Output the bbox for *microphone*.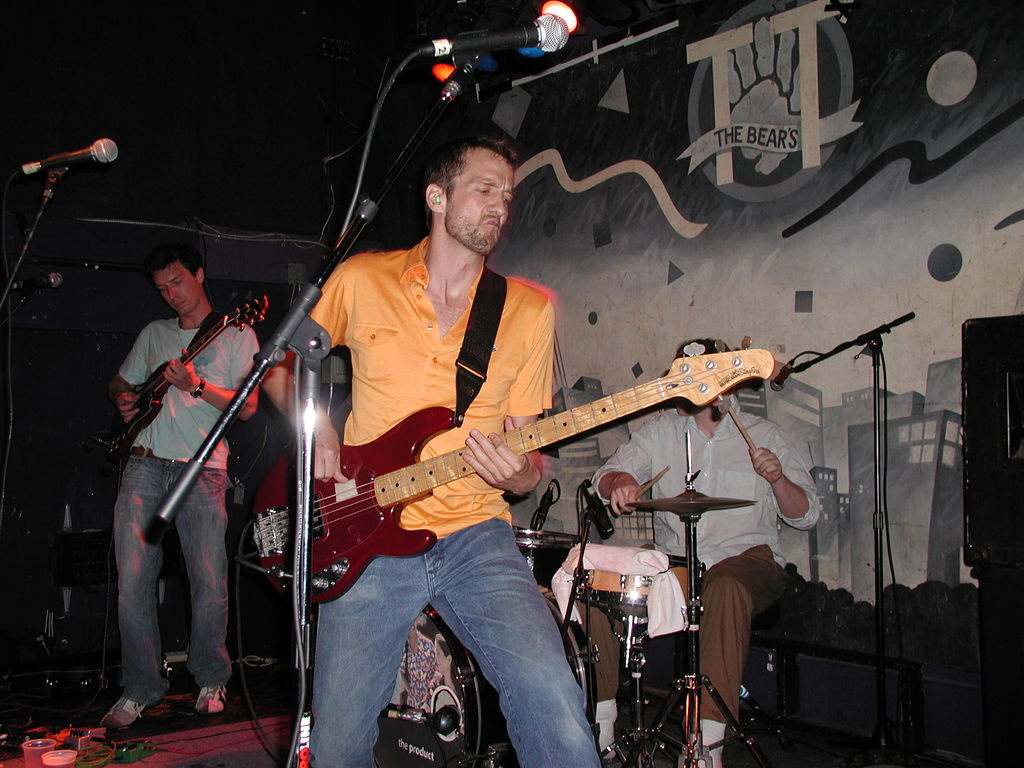
bbox(413, 9, 568, 56).
